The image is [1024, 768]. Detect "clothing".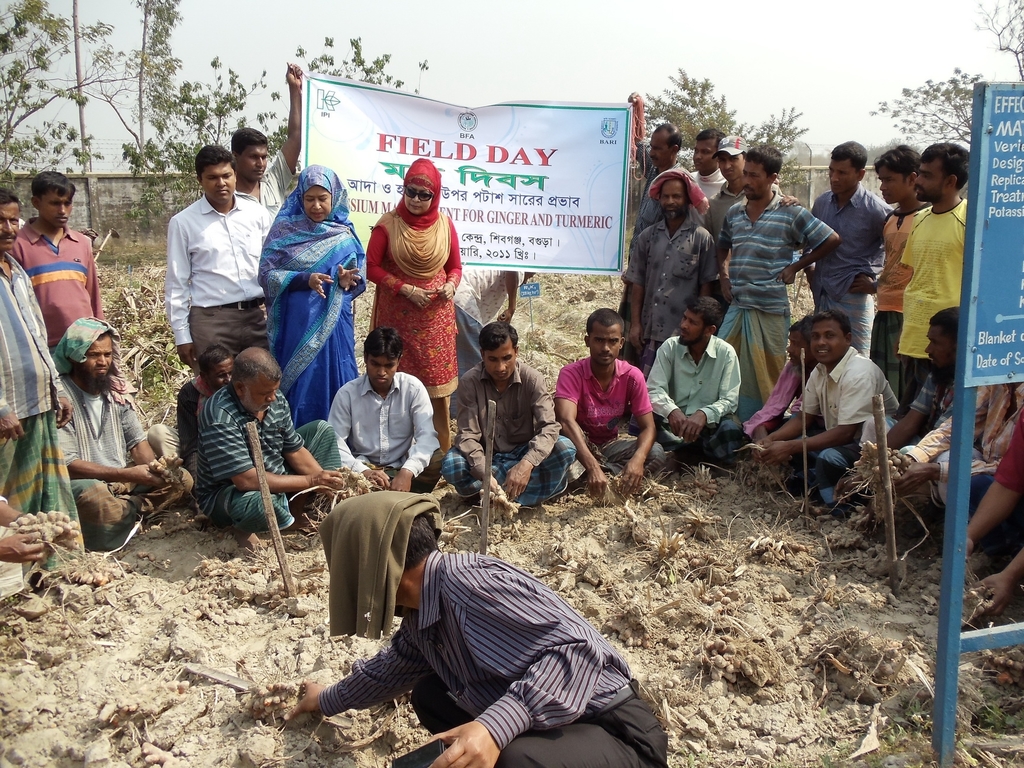
Detection: {"x1": 797, "y1": 346, "x2": 896, "y2": 508}.
